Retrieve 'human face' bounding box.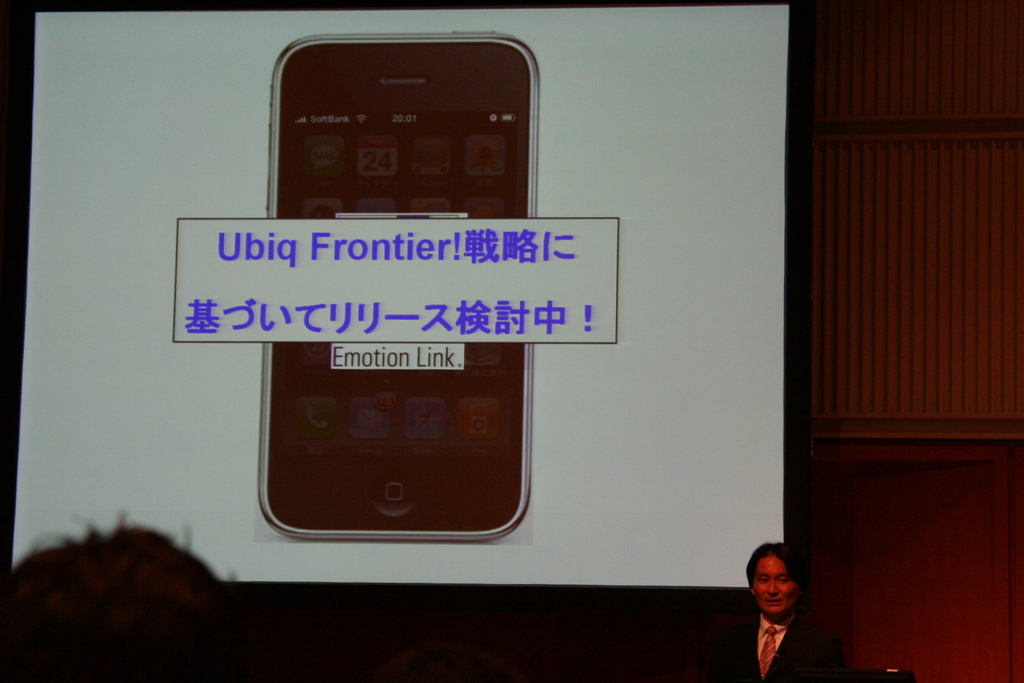
Bounding box: x1=752 y1=557 x2=798 y2=614.
